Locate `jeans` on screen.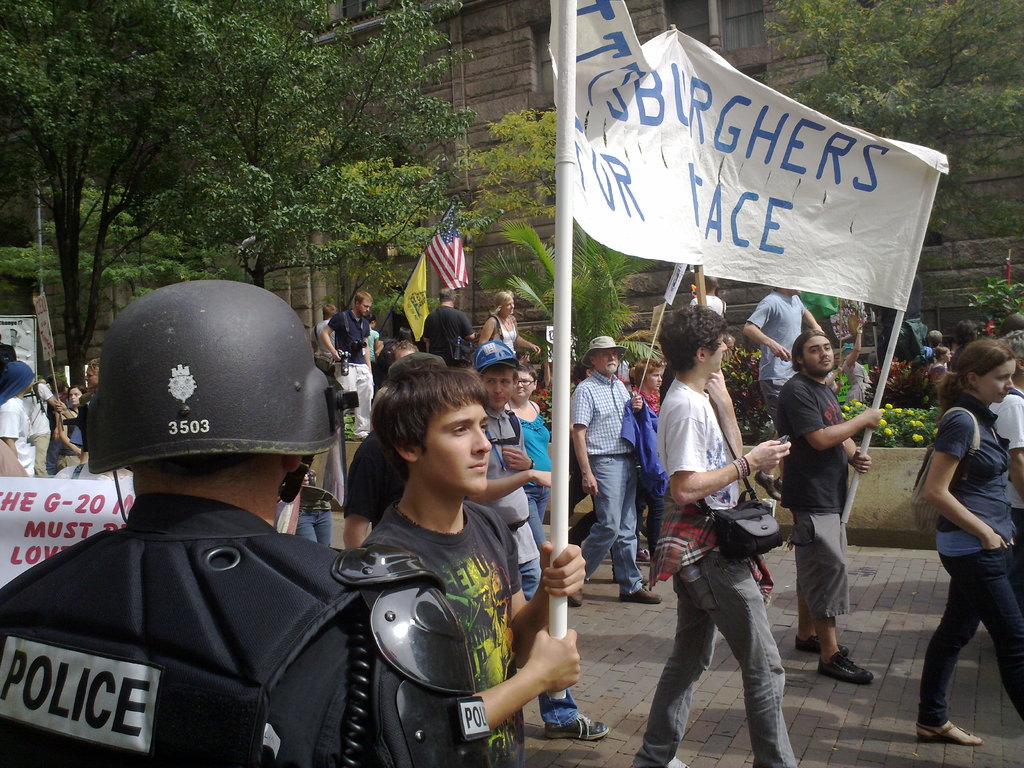
On screen at bbox=[514, 557, 578, 728].
